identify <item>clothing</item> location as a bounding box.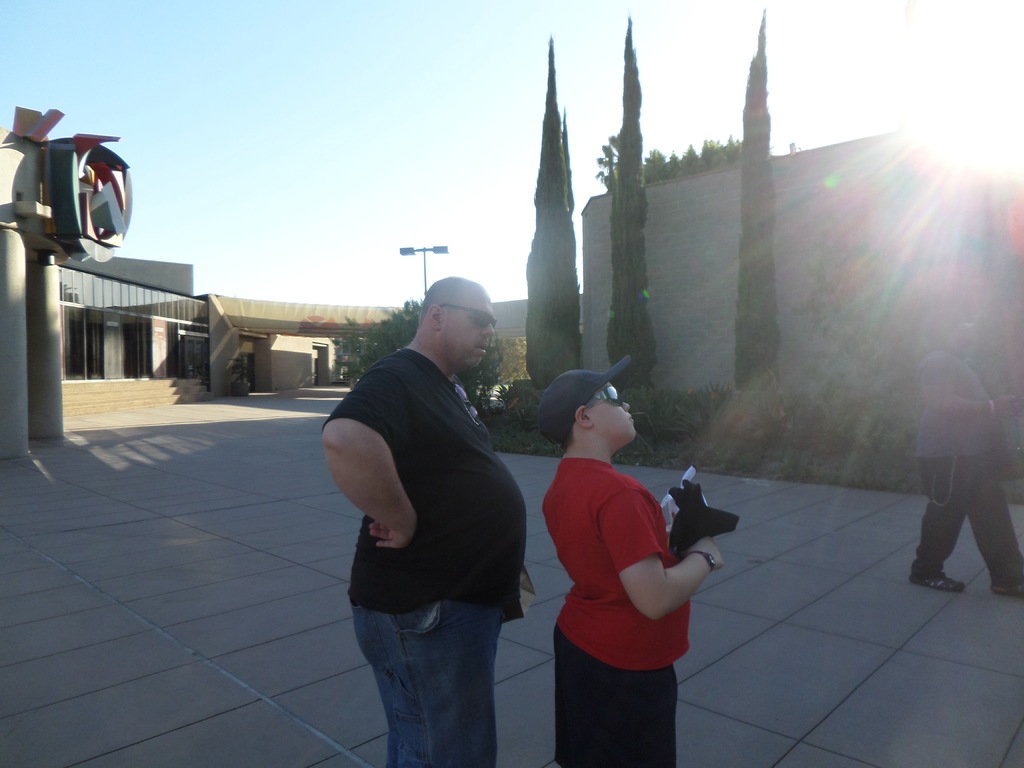
box(903, 347, 1023, 588).
